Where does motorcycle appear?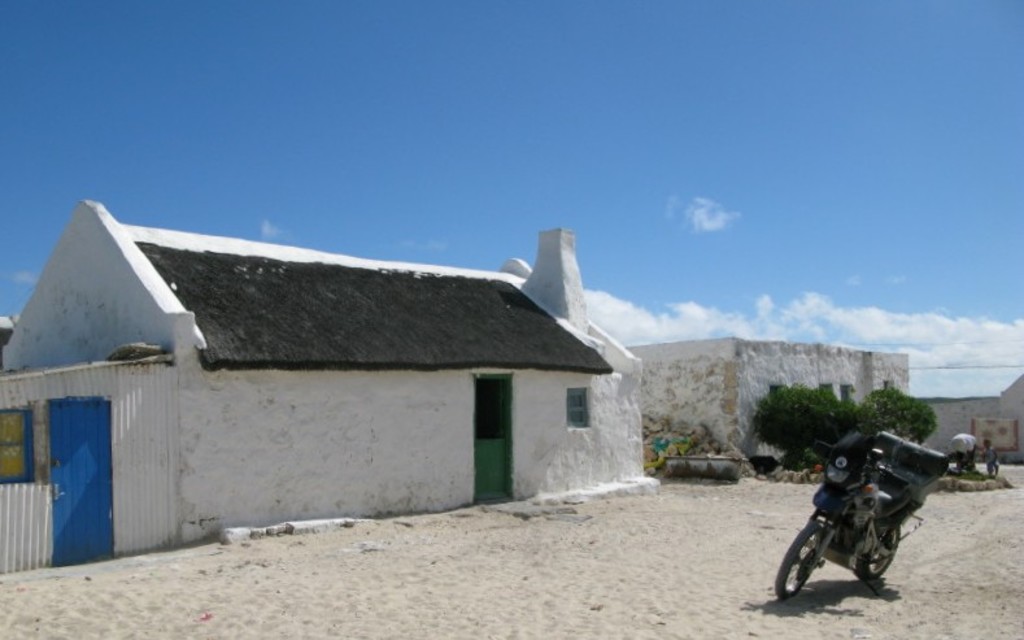
Appears at (788,449,955,610).
